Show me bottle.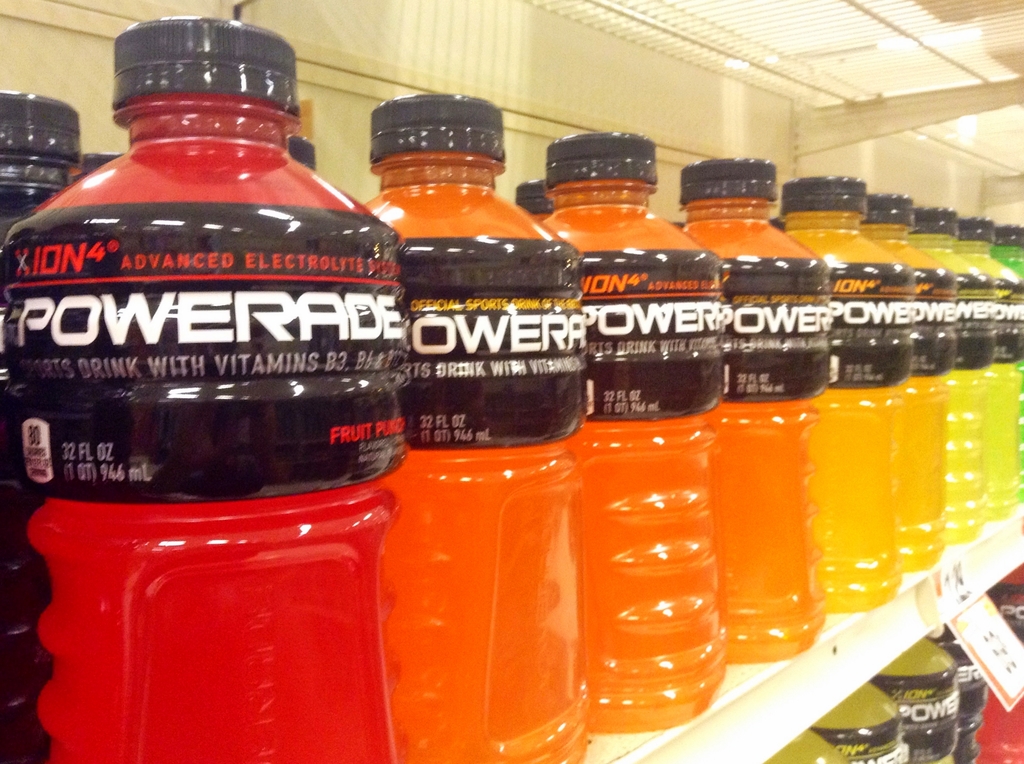
bottle is here: [810, 673, 911, 763].
